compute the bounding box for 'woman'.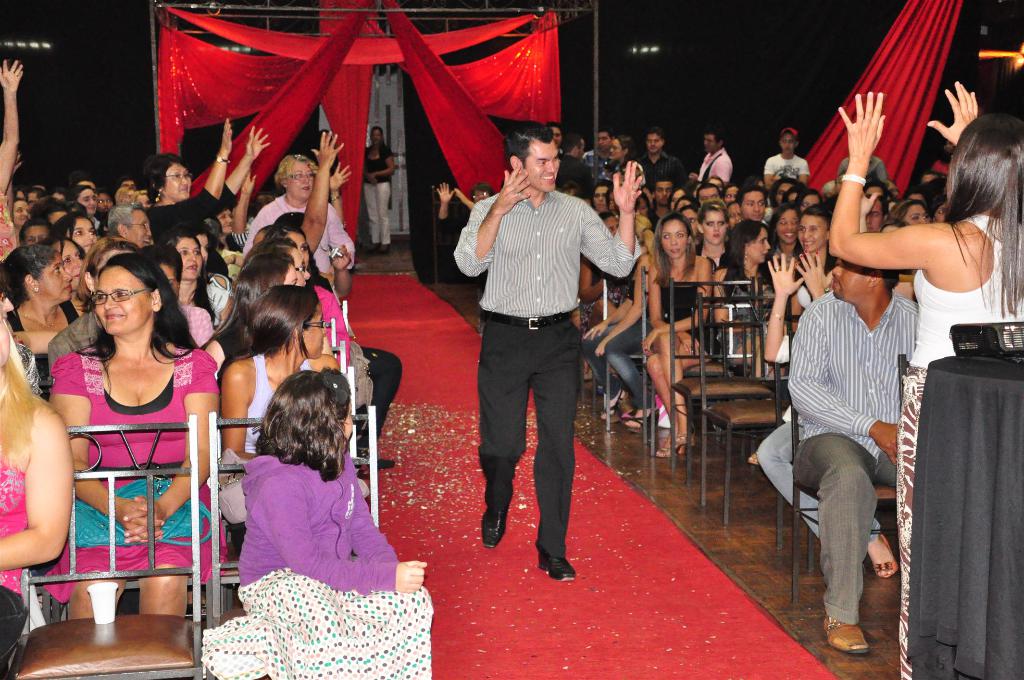
pyautogui.locateOnScreen(827, 79, 1023, 679).
